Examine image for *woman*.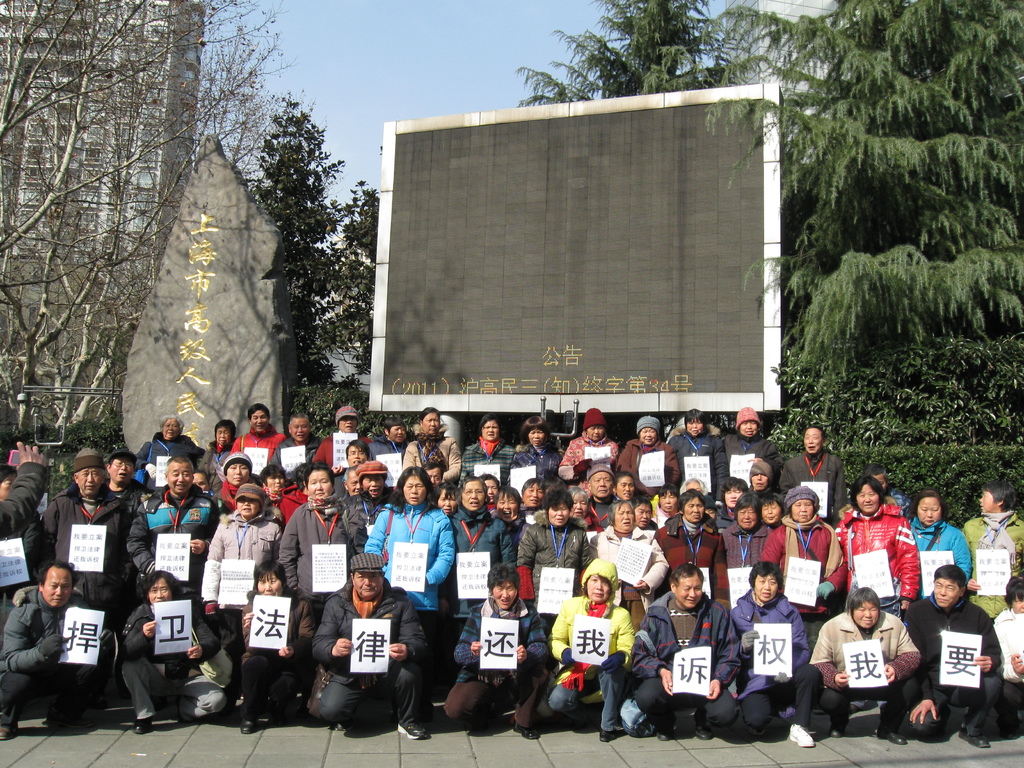
Examination result: <box>195,420,236,493</box>.
